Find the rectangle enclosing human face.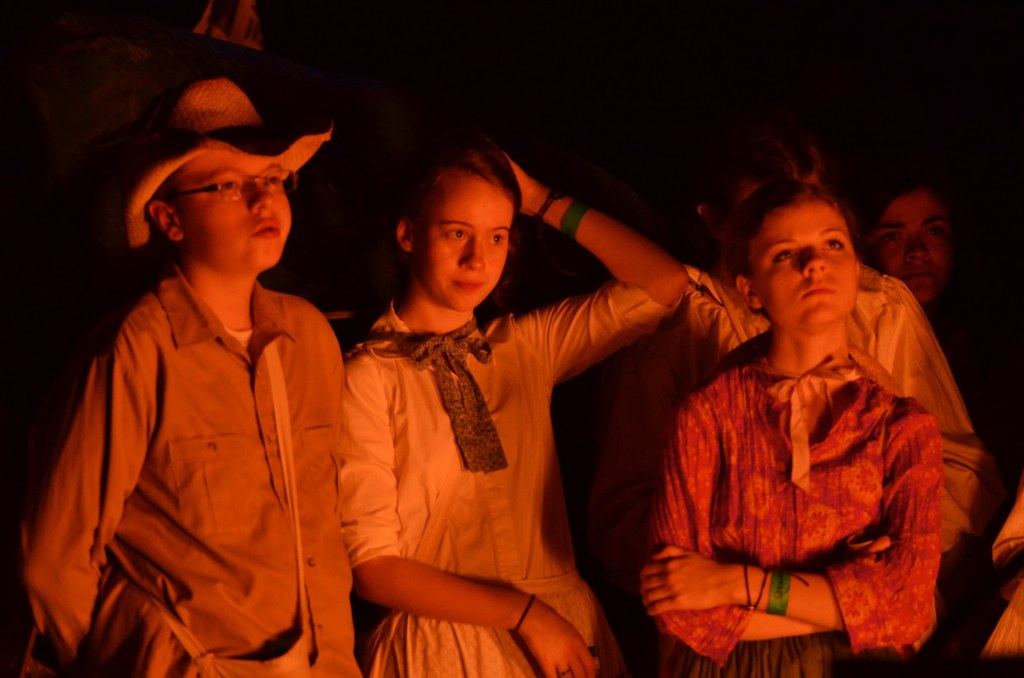
[left=754, top=197, right=858, bottom=339].
